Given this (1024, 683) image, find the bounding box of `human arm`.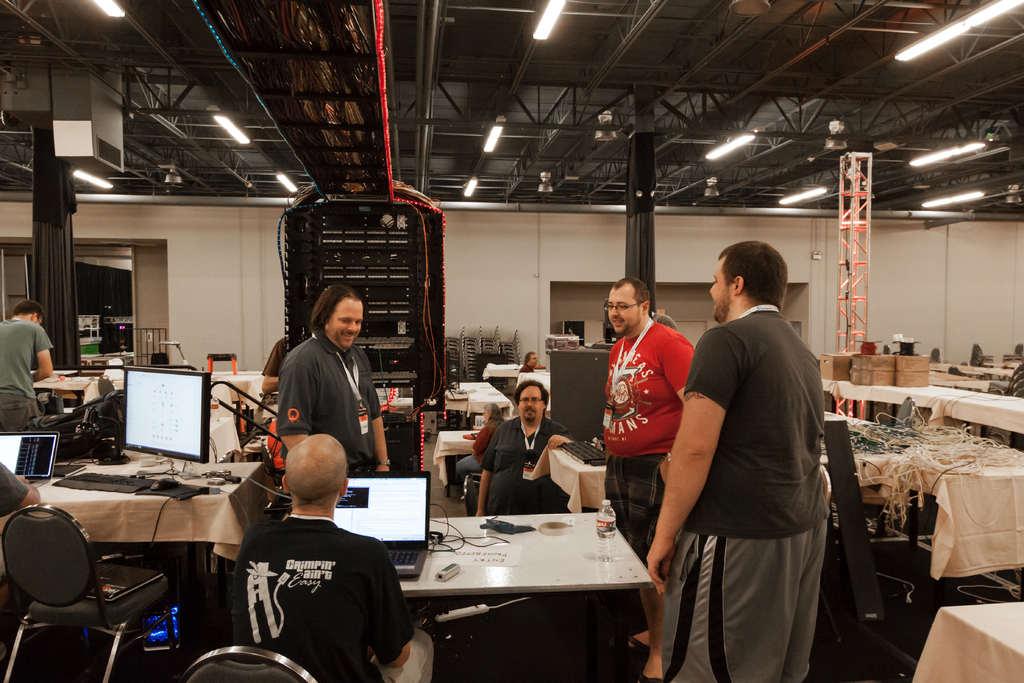
bbox=[270, 356, 315, 448].
